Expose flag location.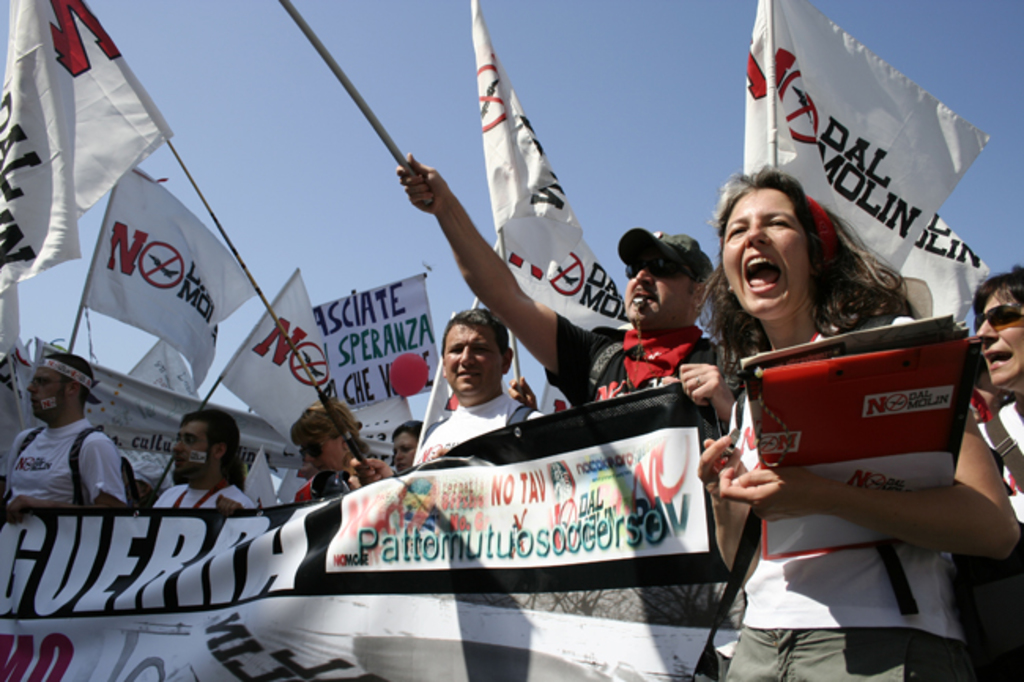
Exposed at [83, 165, 260, 395].
